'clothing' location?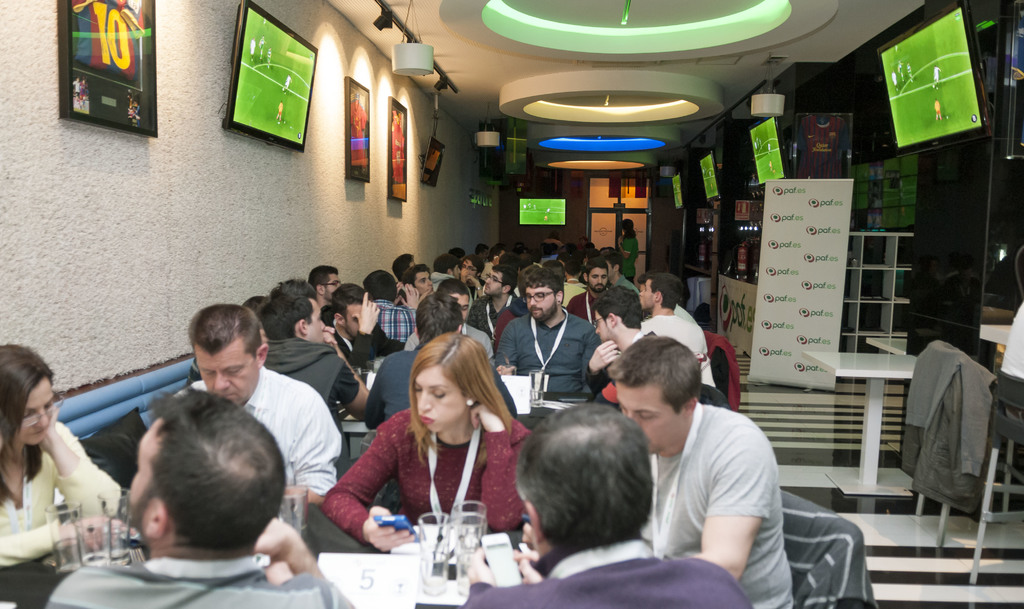
crop(338, 391, 525, 553)
